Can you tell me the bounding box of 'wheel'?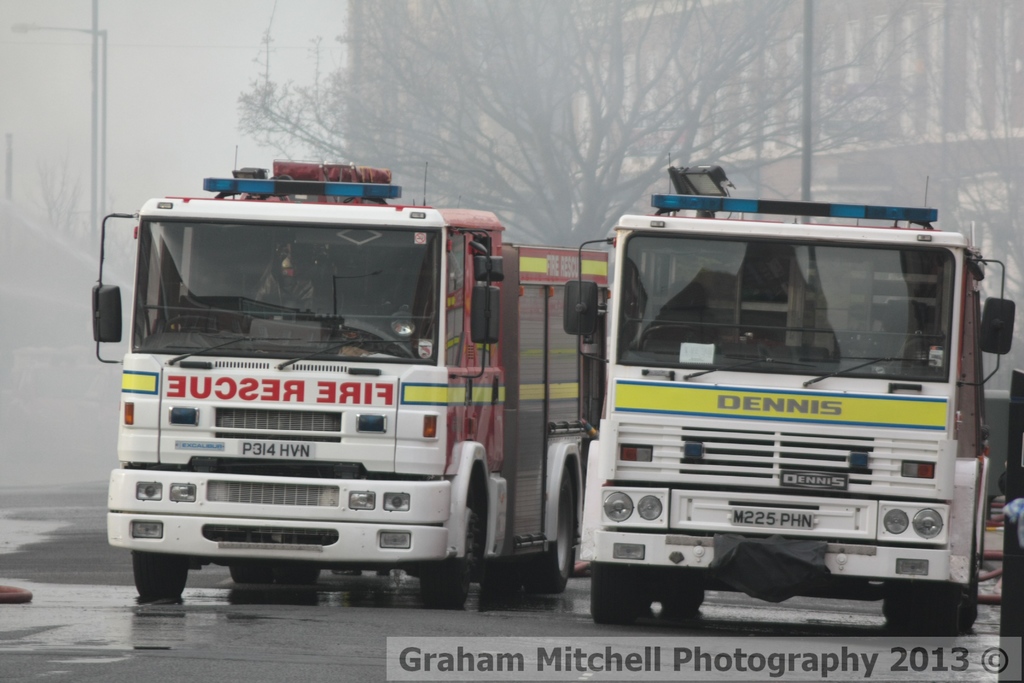
<region>589, 558, 653, 628</region>.
